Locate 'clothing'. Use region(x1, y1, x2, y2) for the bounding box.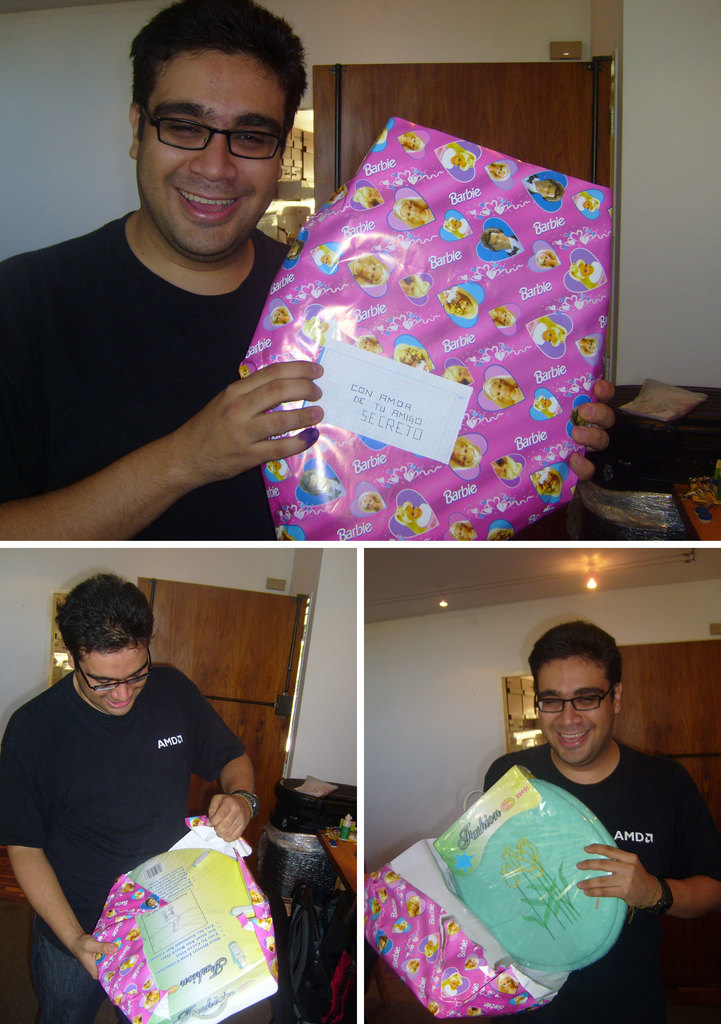
region(13, 642, 239, 970).
